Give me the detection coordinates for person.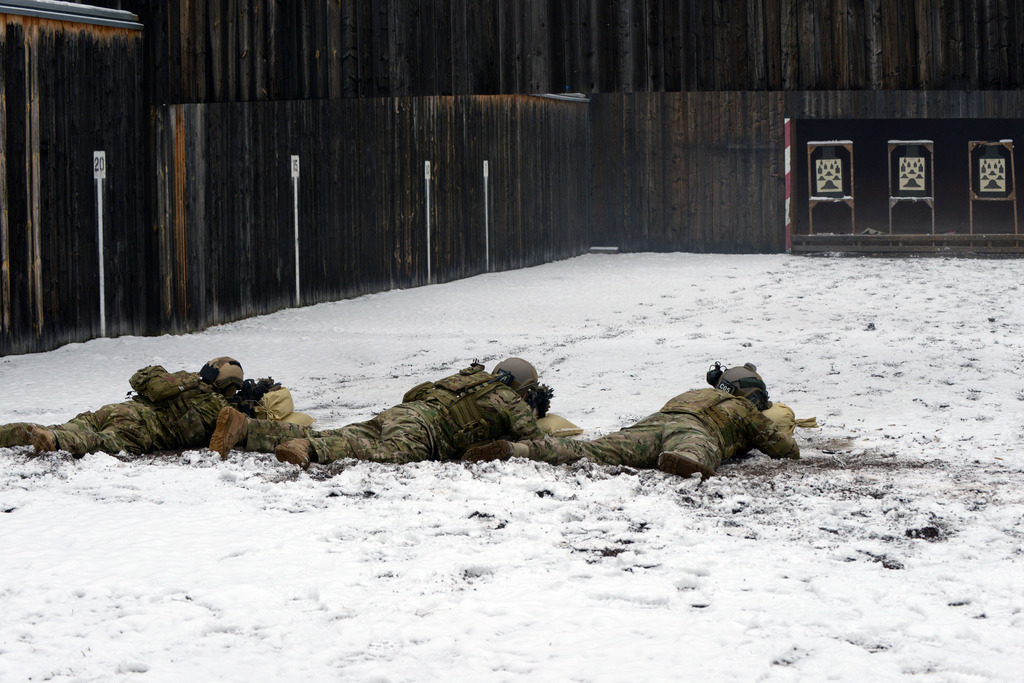
(325, 342, 563, 483).
